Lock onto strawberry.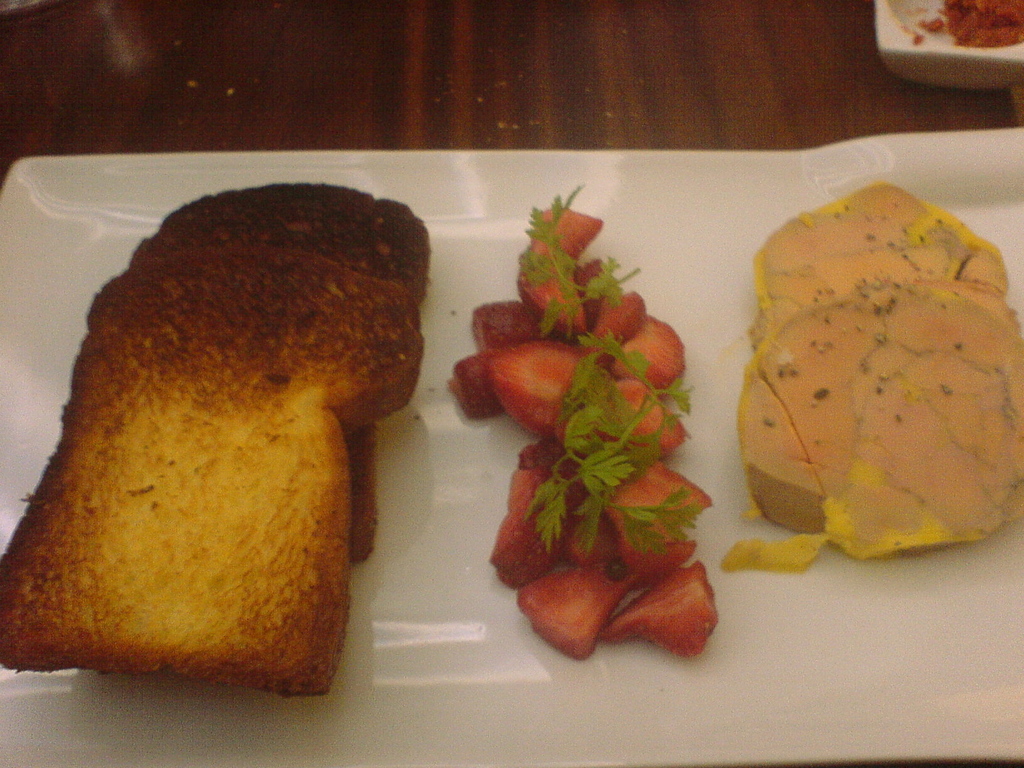
Locked: l=470, t=298, r=547, b=345.
